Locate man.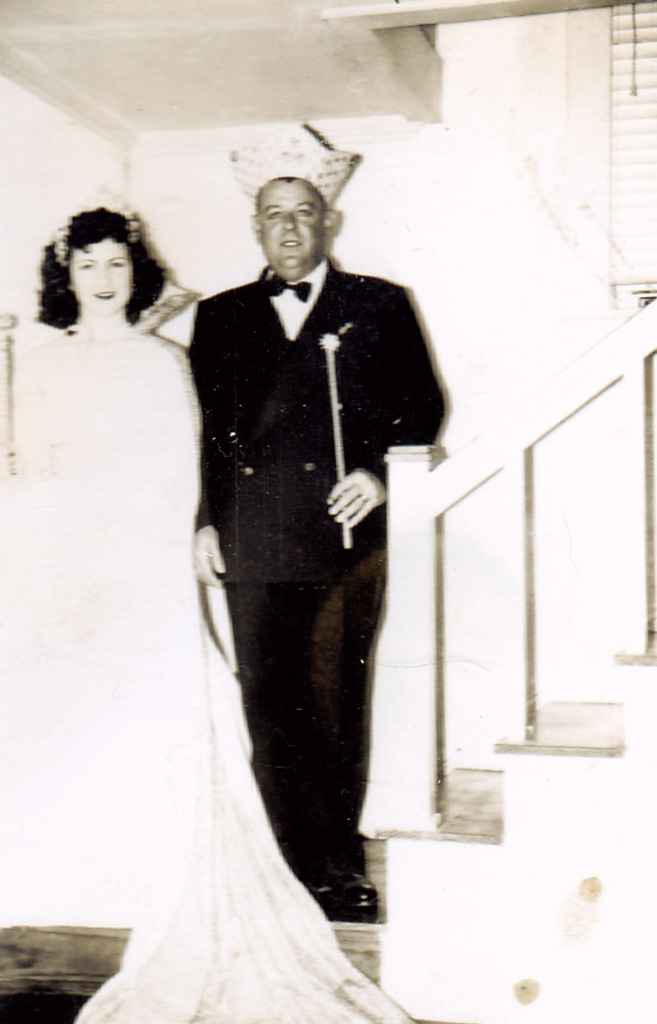
Bounding box: (x1=103, y1=139, x2=458, y2=899).
